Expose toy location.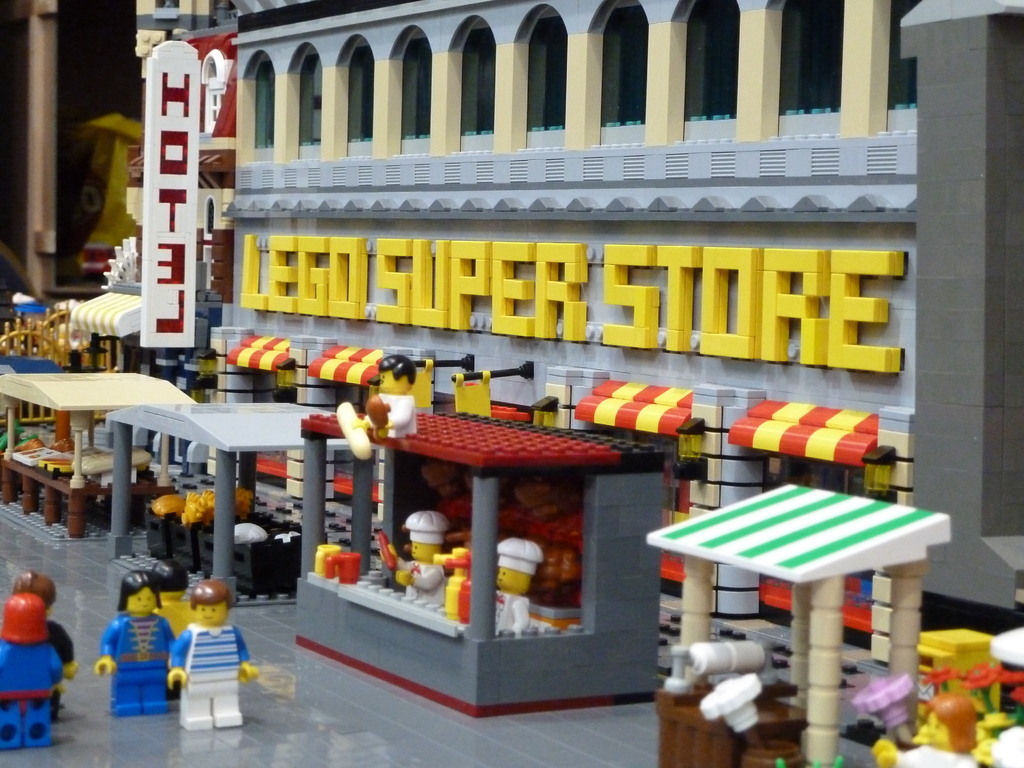
Exposed at box(372, 513, 448, 600).
